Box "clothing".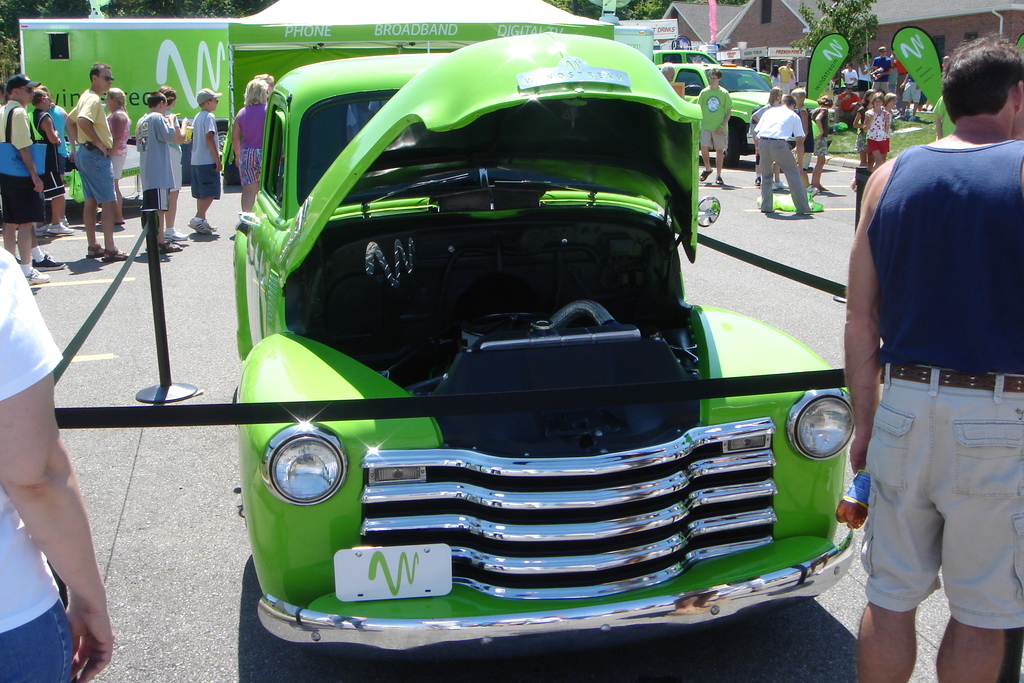
<box>880,106,897,145</box>.
